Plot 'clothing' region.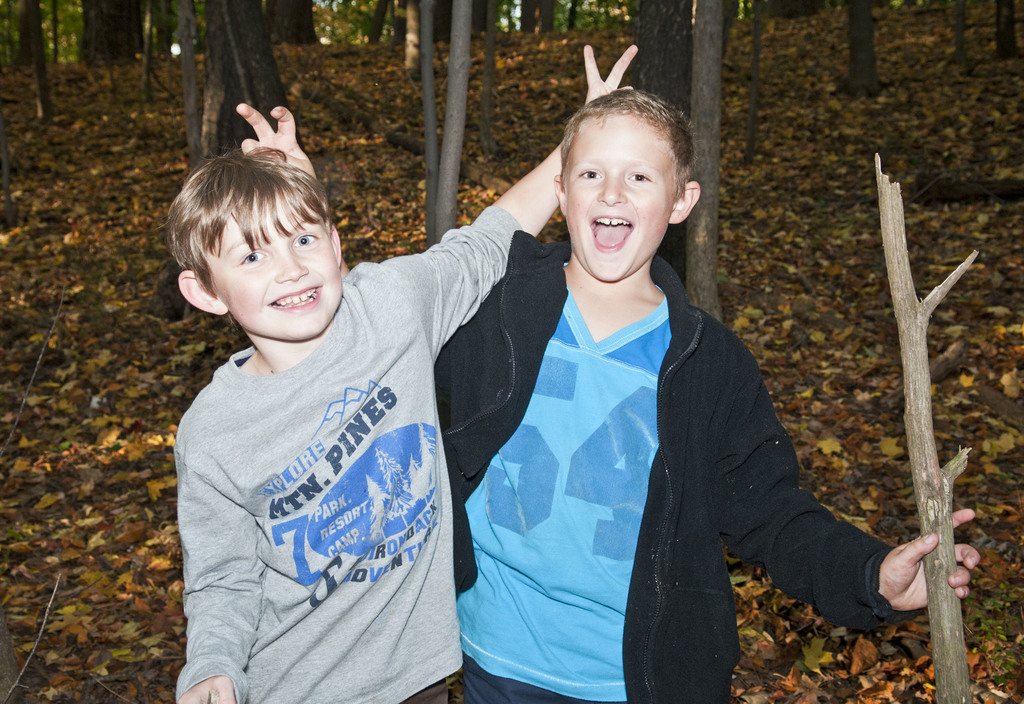
Plotted at [164,193,488,703].
